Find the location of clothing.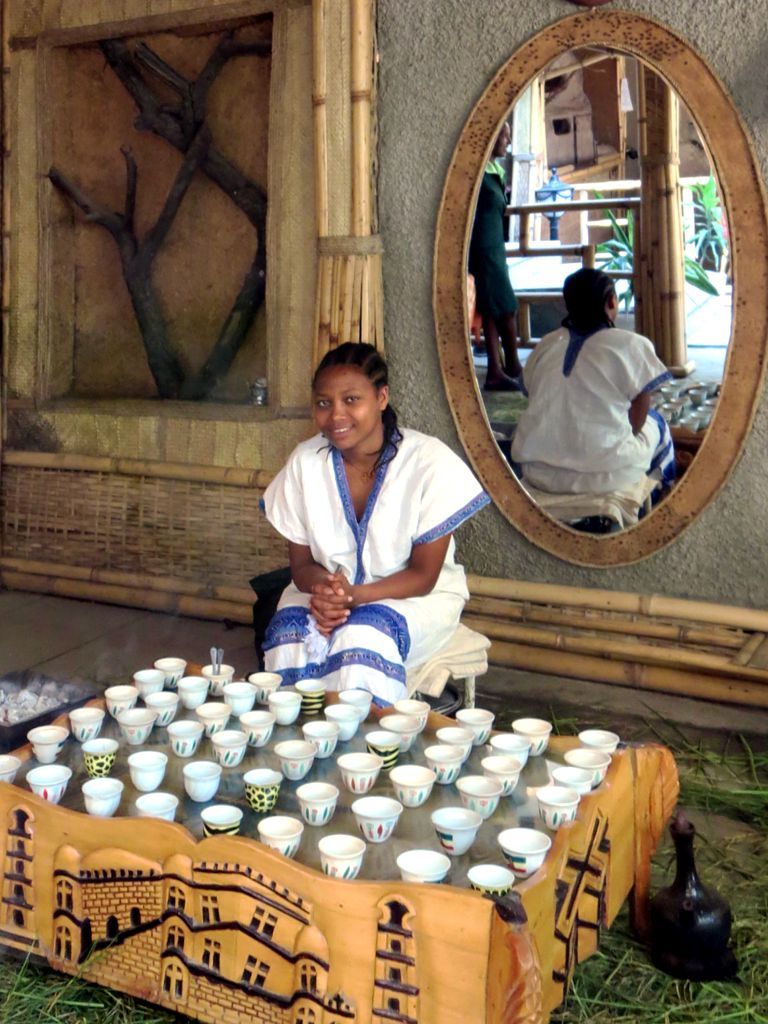
Location: 256, 389, 470, 677.
